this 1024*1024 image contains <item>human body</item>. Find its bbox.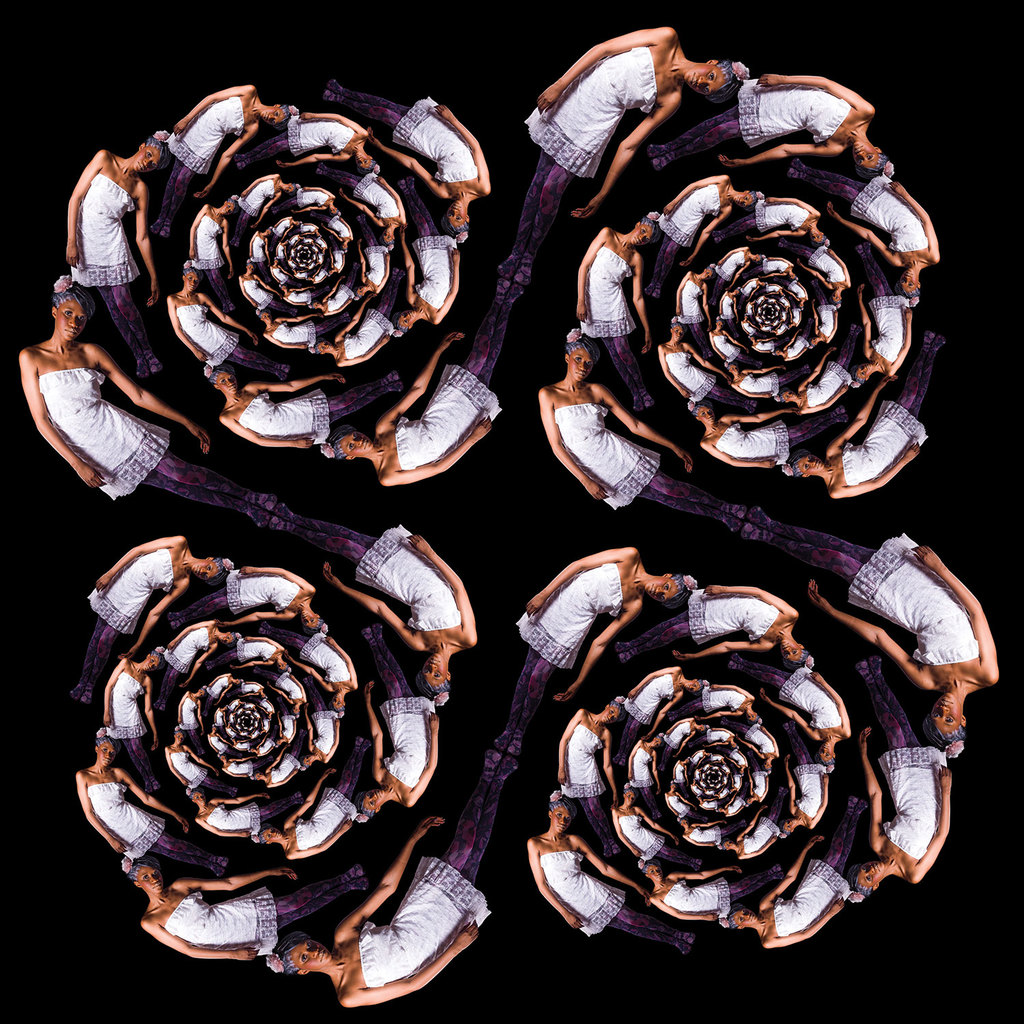
[63, 539, 193, 703].
